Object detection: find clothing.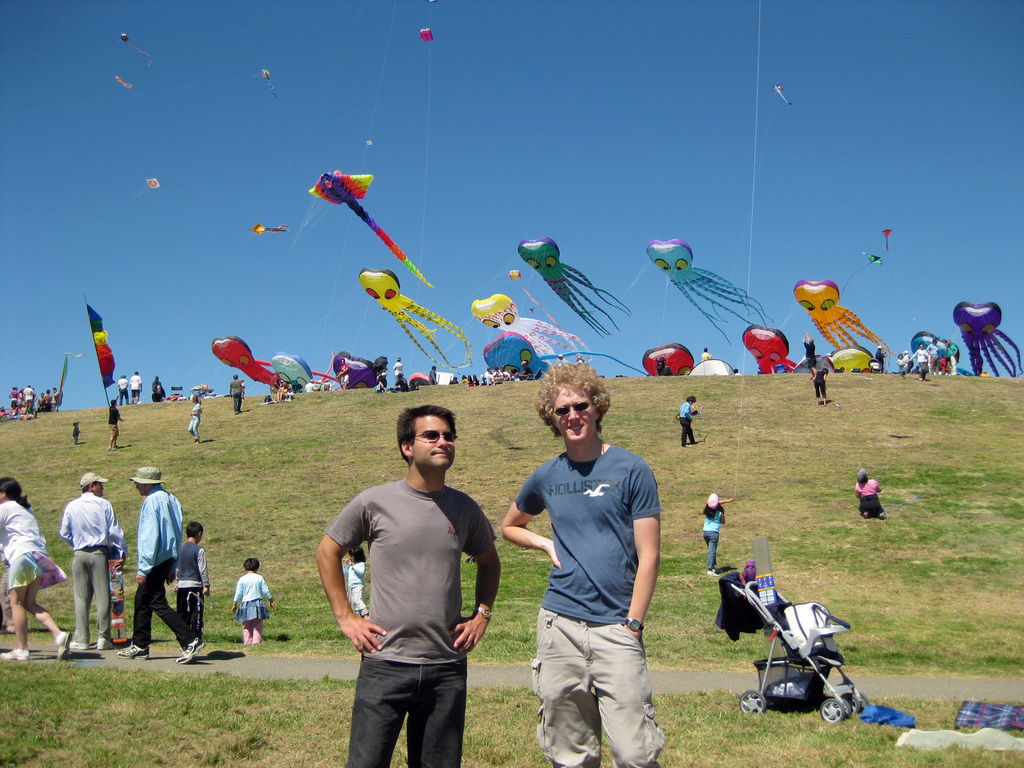
region(175, 542, 209, 639).
